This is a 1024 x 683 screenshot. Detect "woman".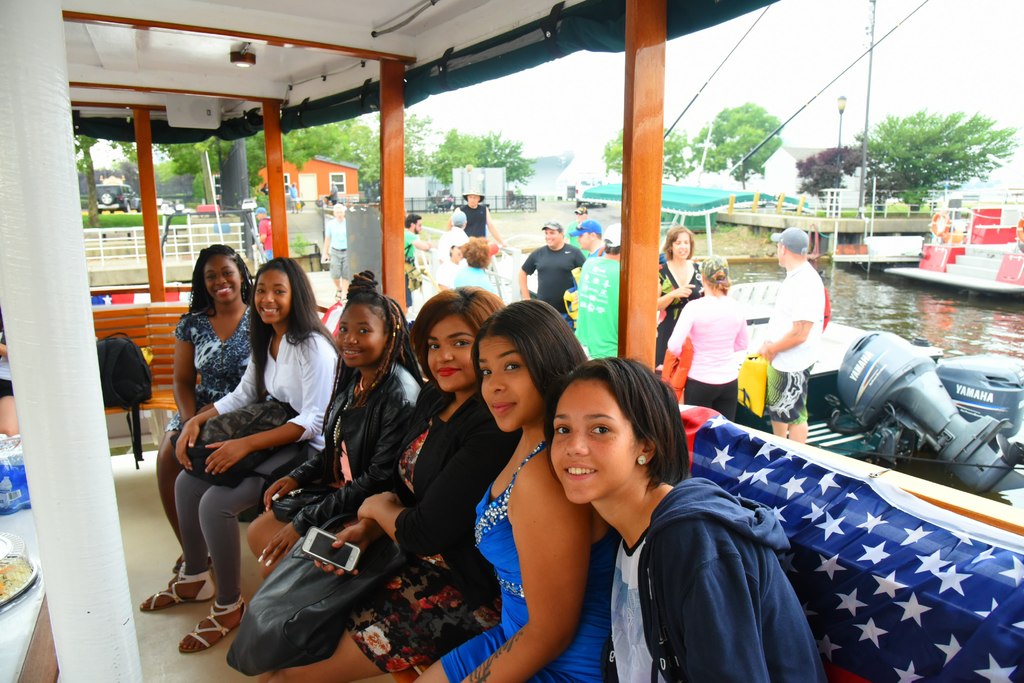
box(248, 283, 507, 682).
